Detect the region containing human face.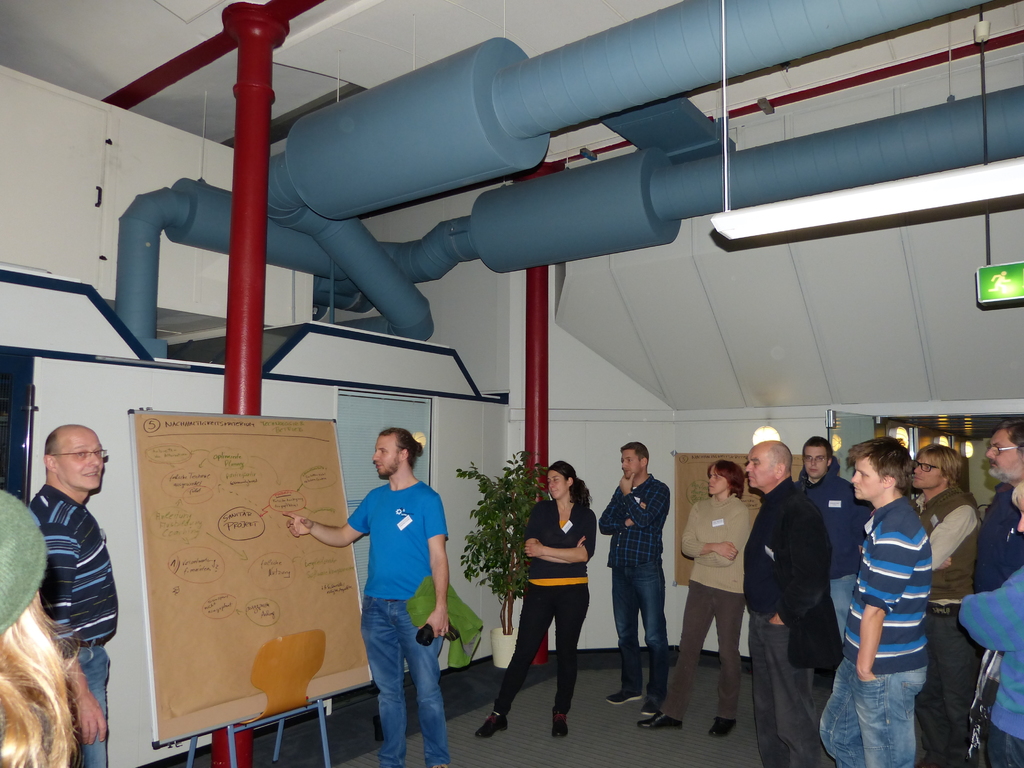
1017/499/1023/533.
